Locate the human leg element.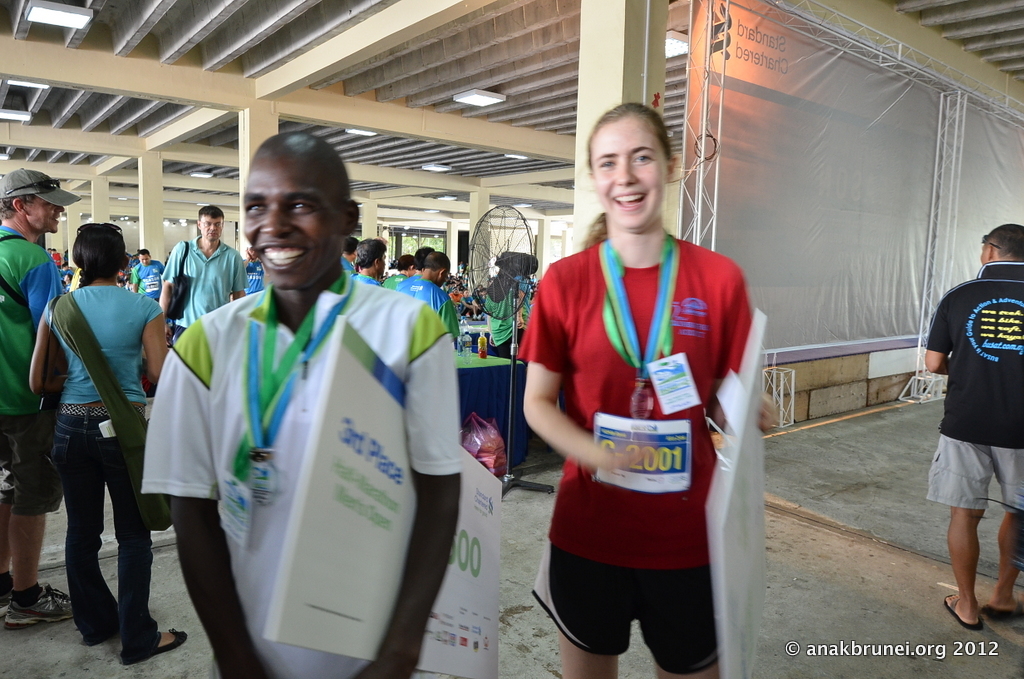
Element bbox: 0,410,70,623.
